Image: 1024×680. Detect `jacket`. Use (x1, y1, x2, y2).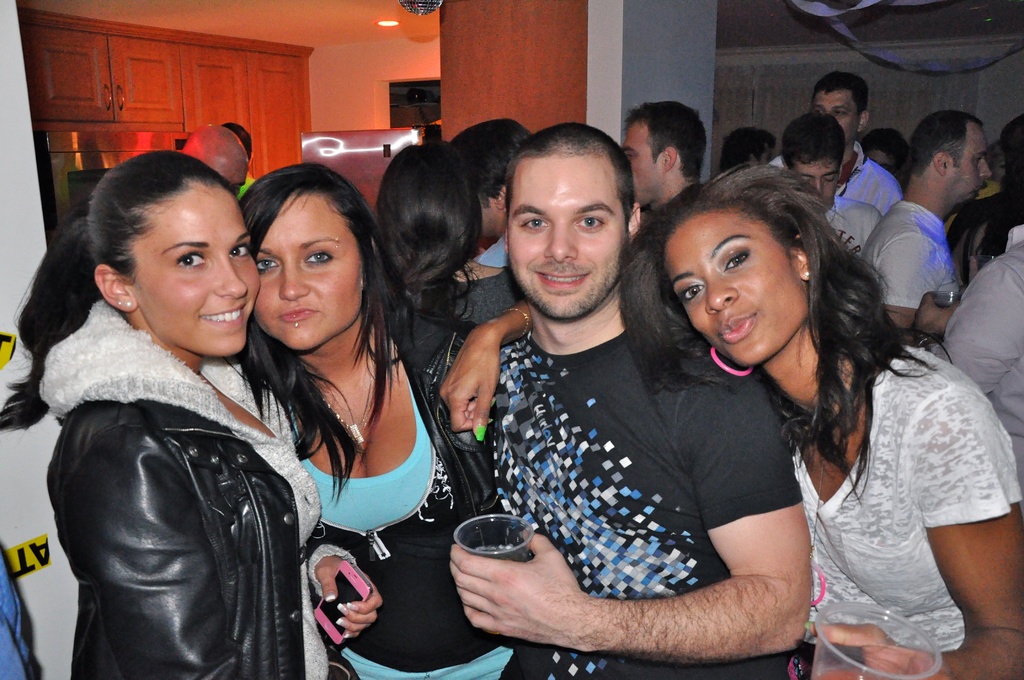
(39, 282, 307, 649).
